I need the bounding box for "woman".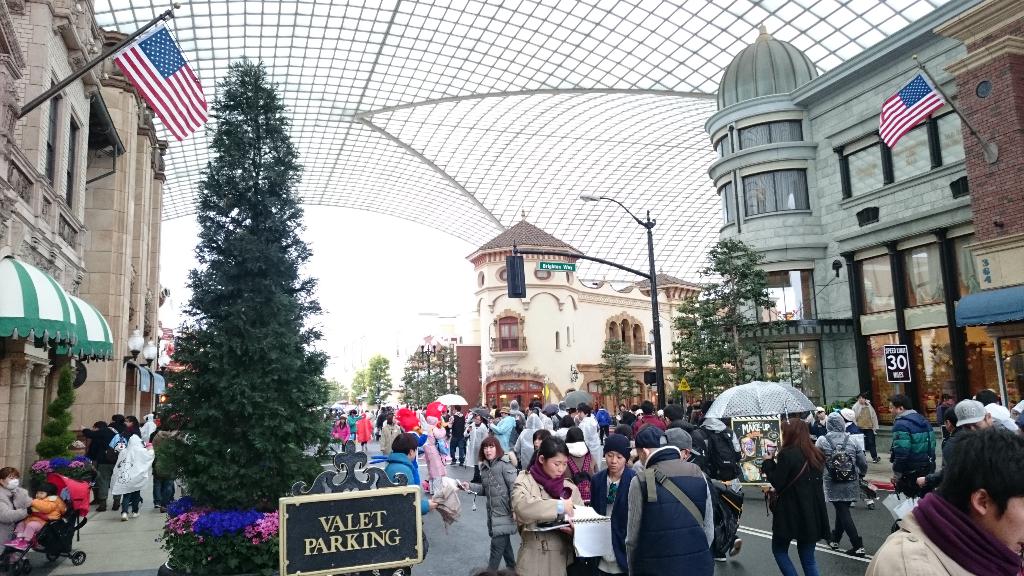
Here it is: box(509, 431, 588, 575).
